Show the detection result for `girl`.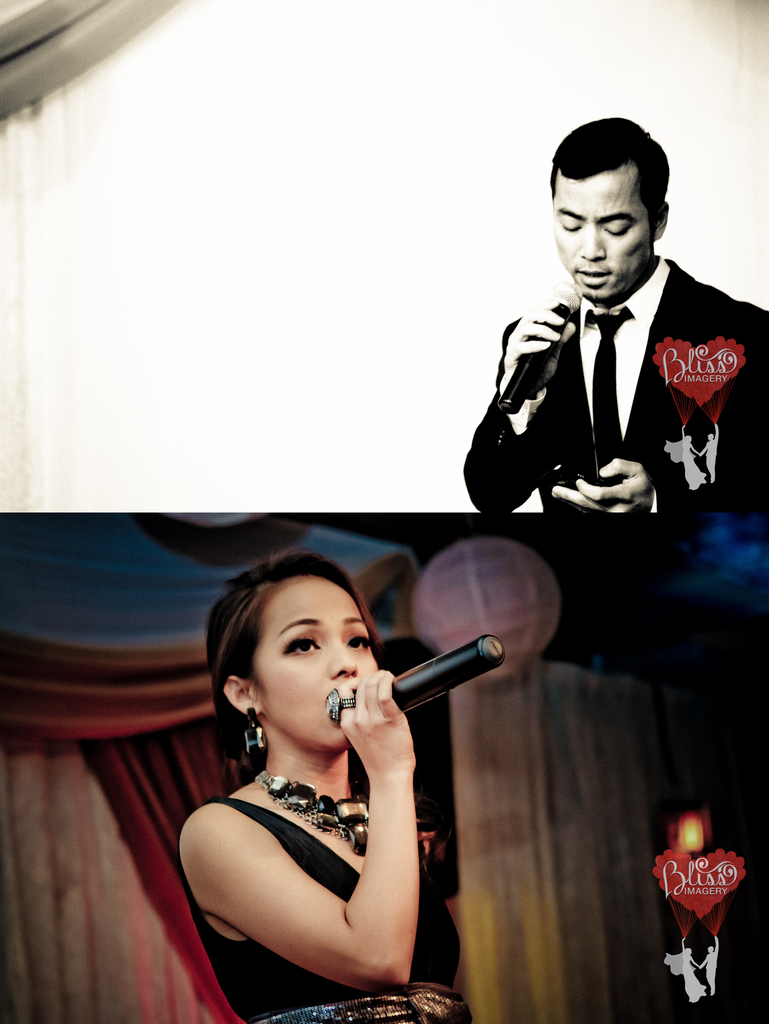
pyautogui.locateOnScreen(176, 539, 483, 1023).
